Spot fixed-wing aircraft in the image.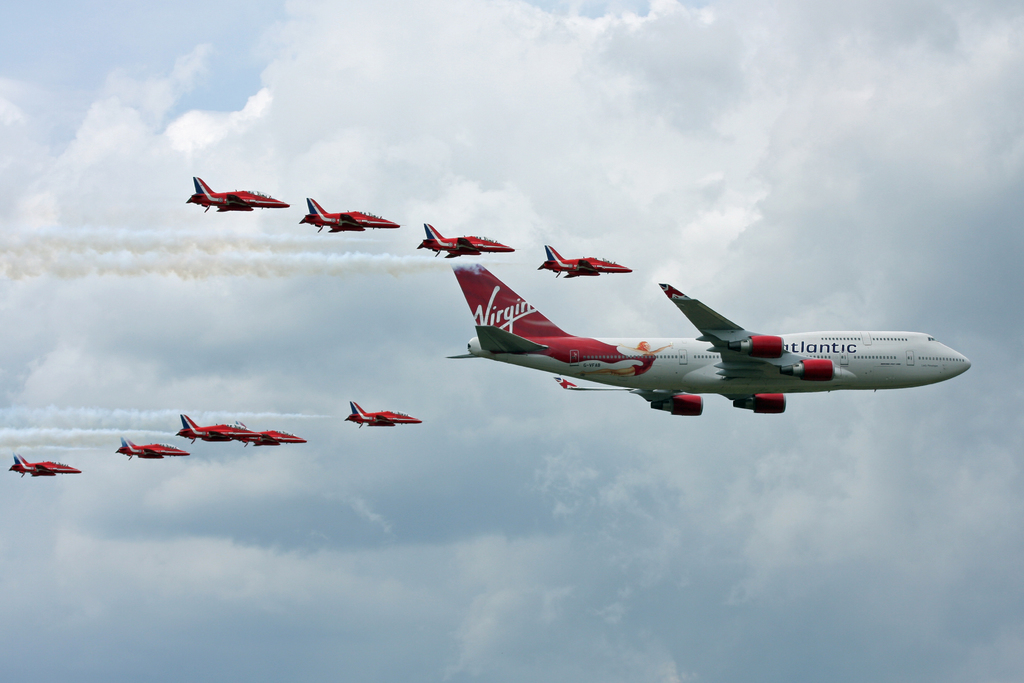
fixed-wing aircraft found at [111, 434, 189, 460].
